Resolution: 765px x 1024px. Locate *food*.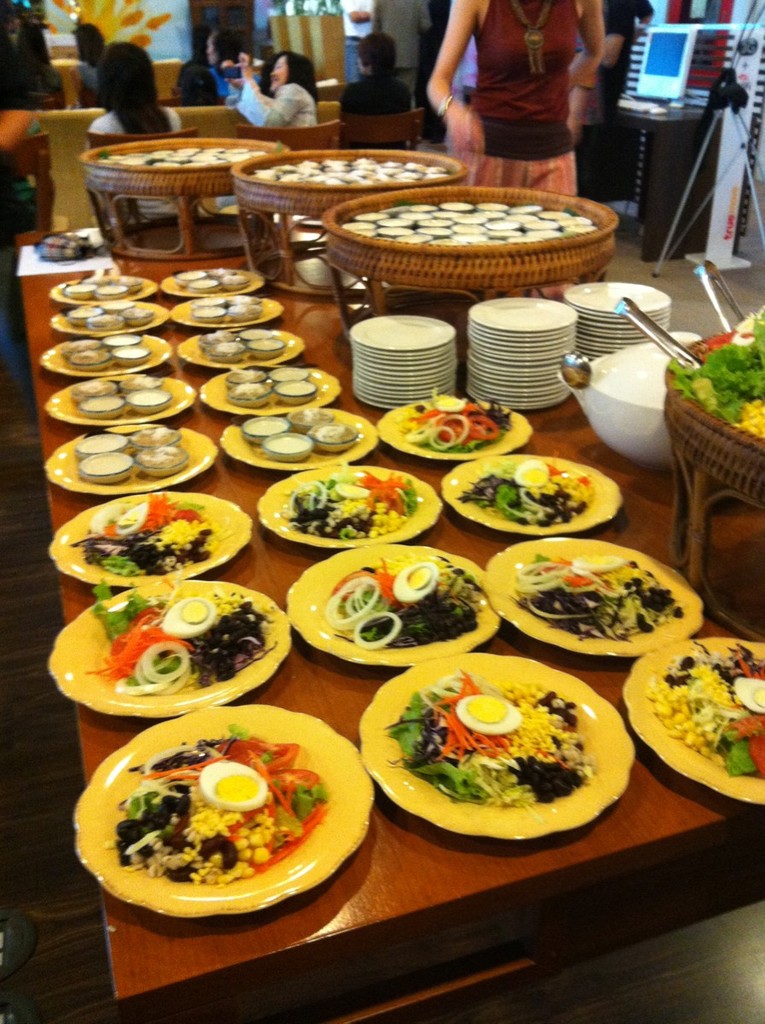
[670,304,764,445].
